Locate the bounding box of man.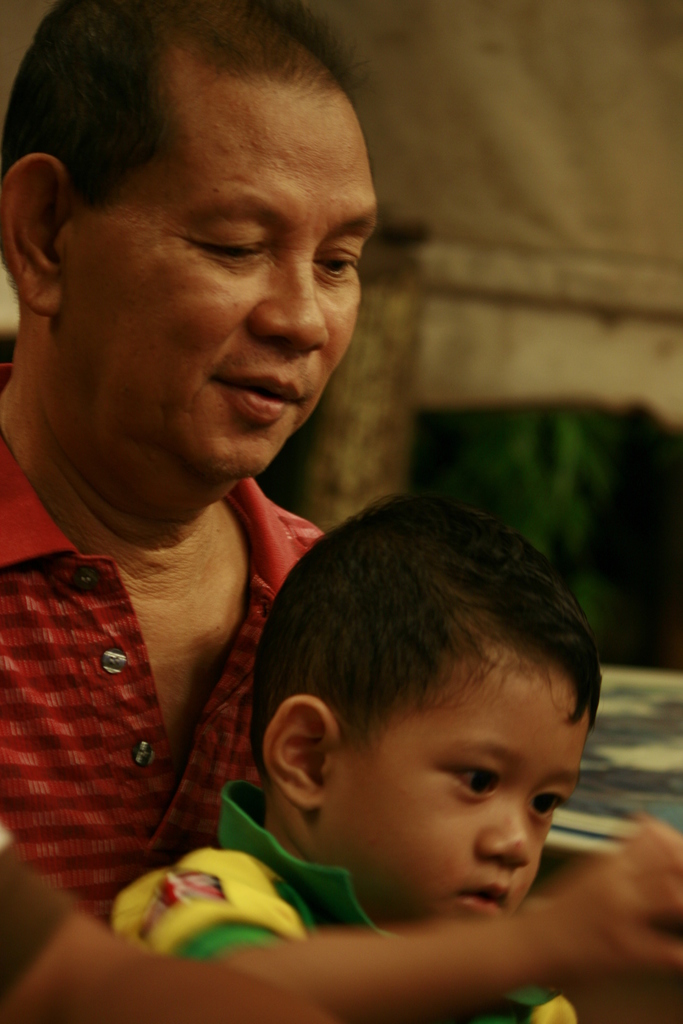
Bounding box: rect(101, 487, 601, 1023).
